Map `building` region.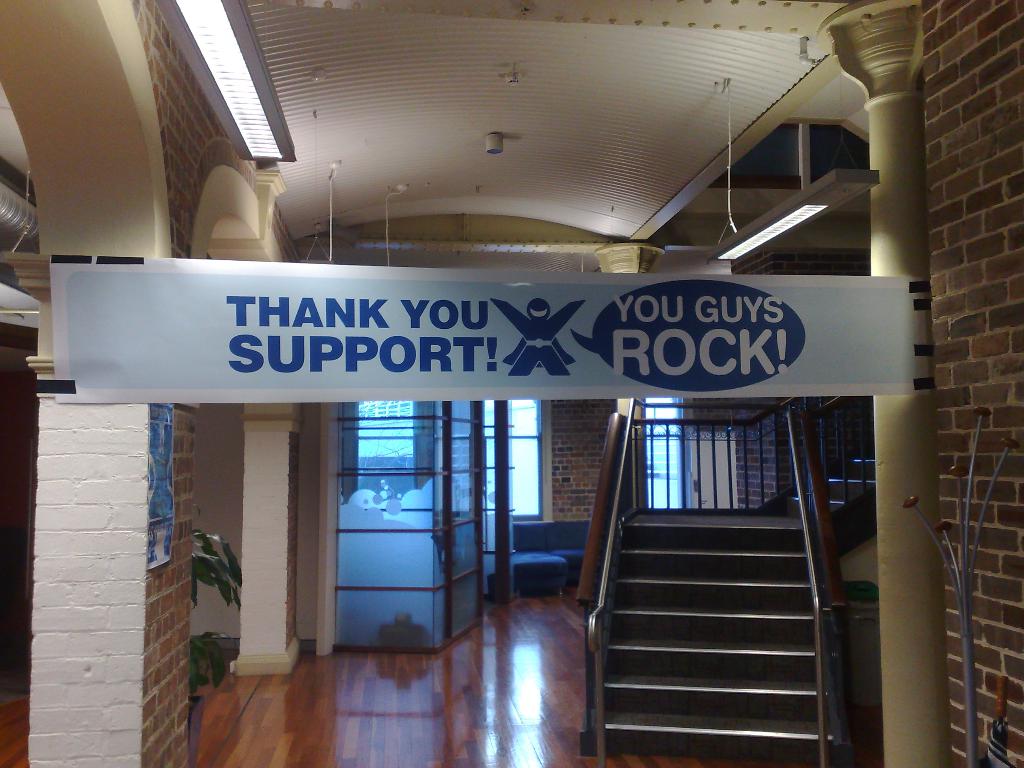
Mapped to 0, 0, 1022, 767.
